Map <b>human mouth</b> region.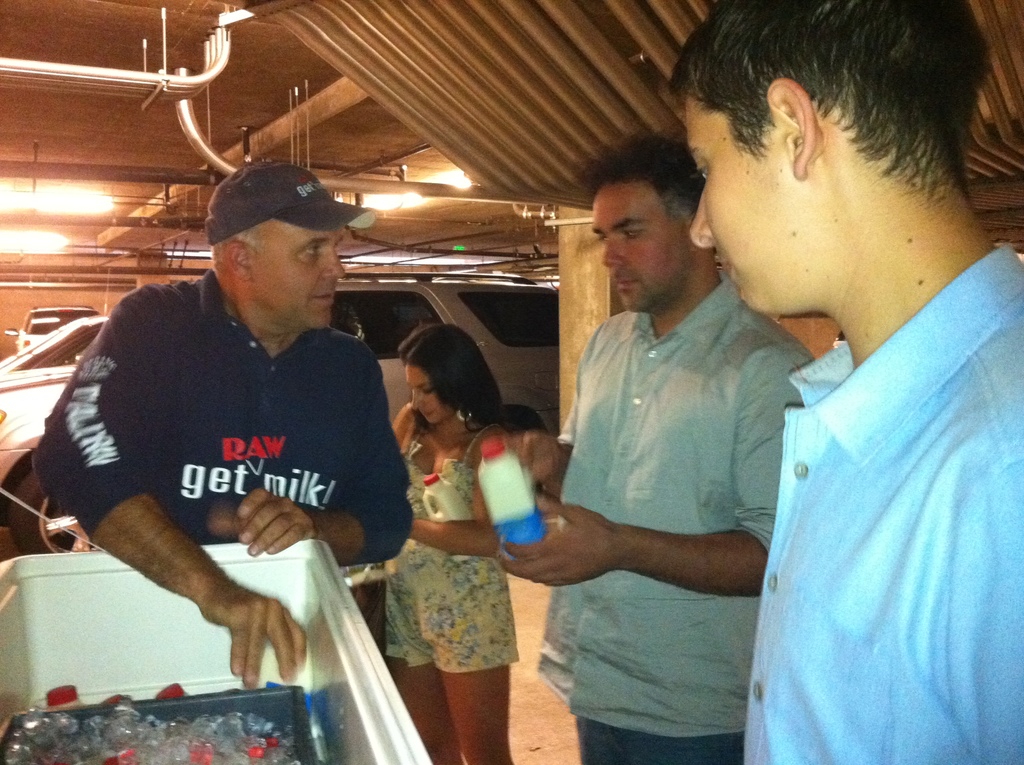
Mapped to left=614, top=266, right=640, bottom=298.
